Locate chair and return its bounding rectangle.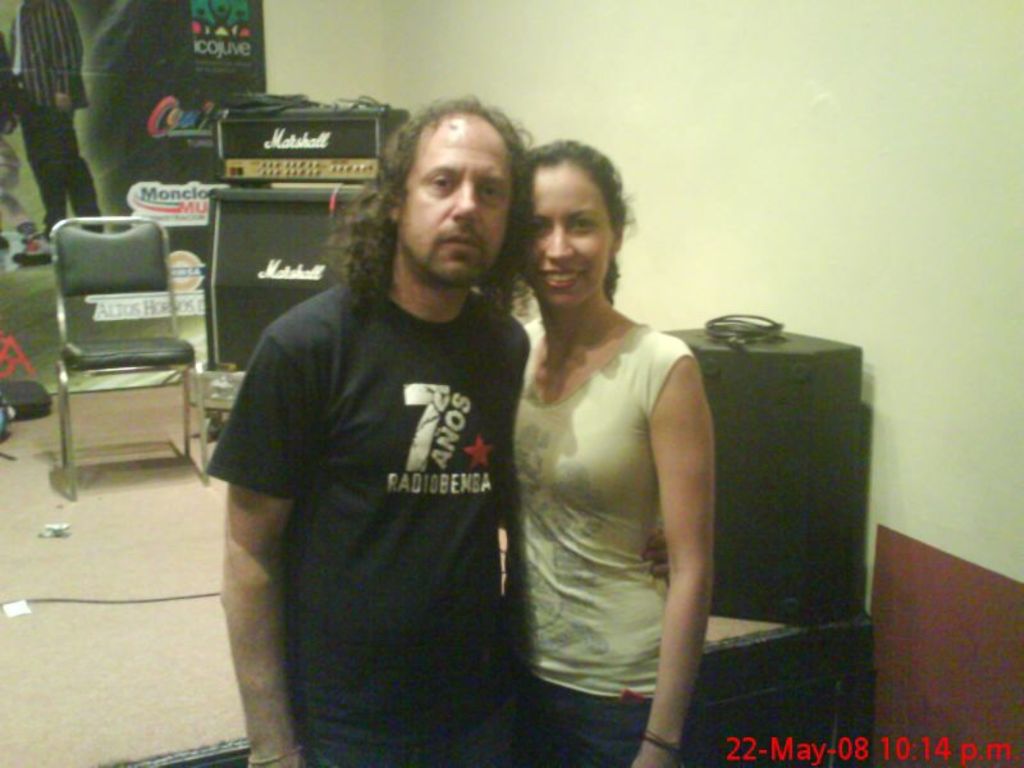
[x1=35, y1=204, x2=195, y2=500].
